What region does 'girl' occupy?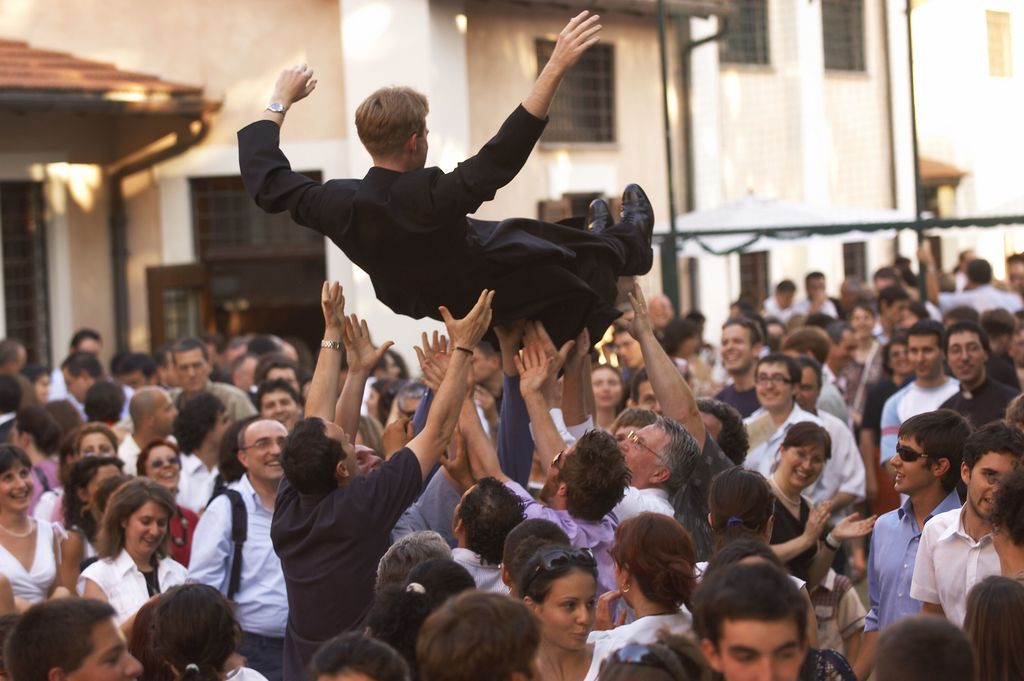
box=[521, 544, 609, 680].
